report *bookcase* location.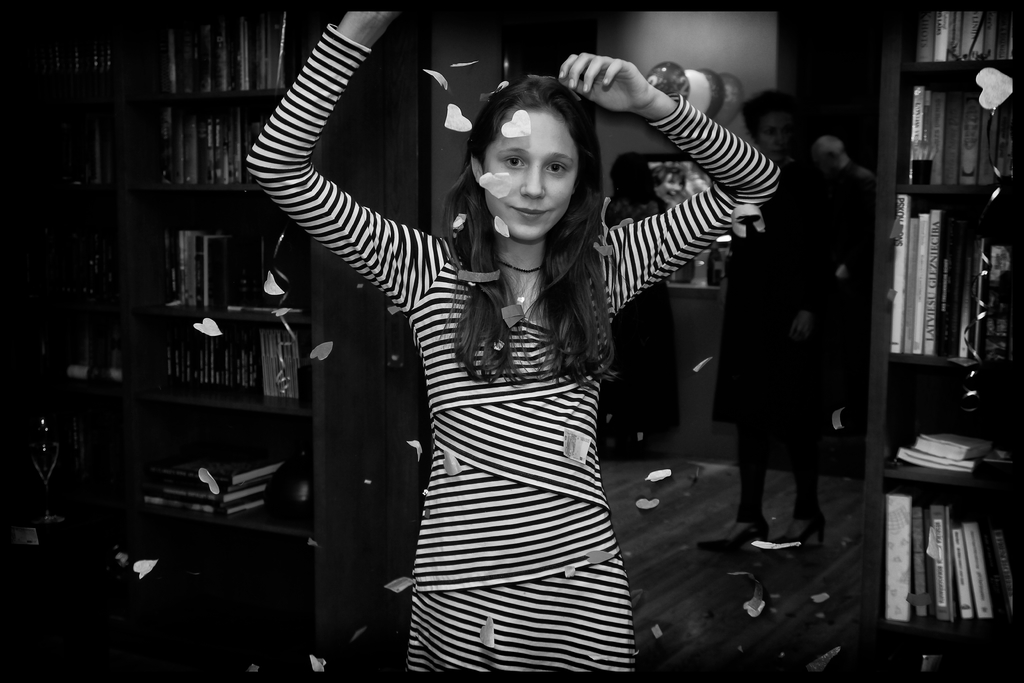
Report: [848, 69, 1023, 607].
